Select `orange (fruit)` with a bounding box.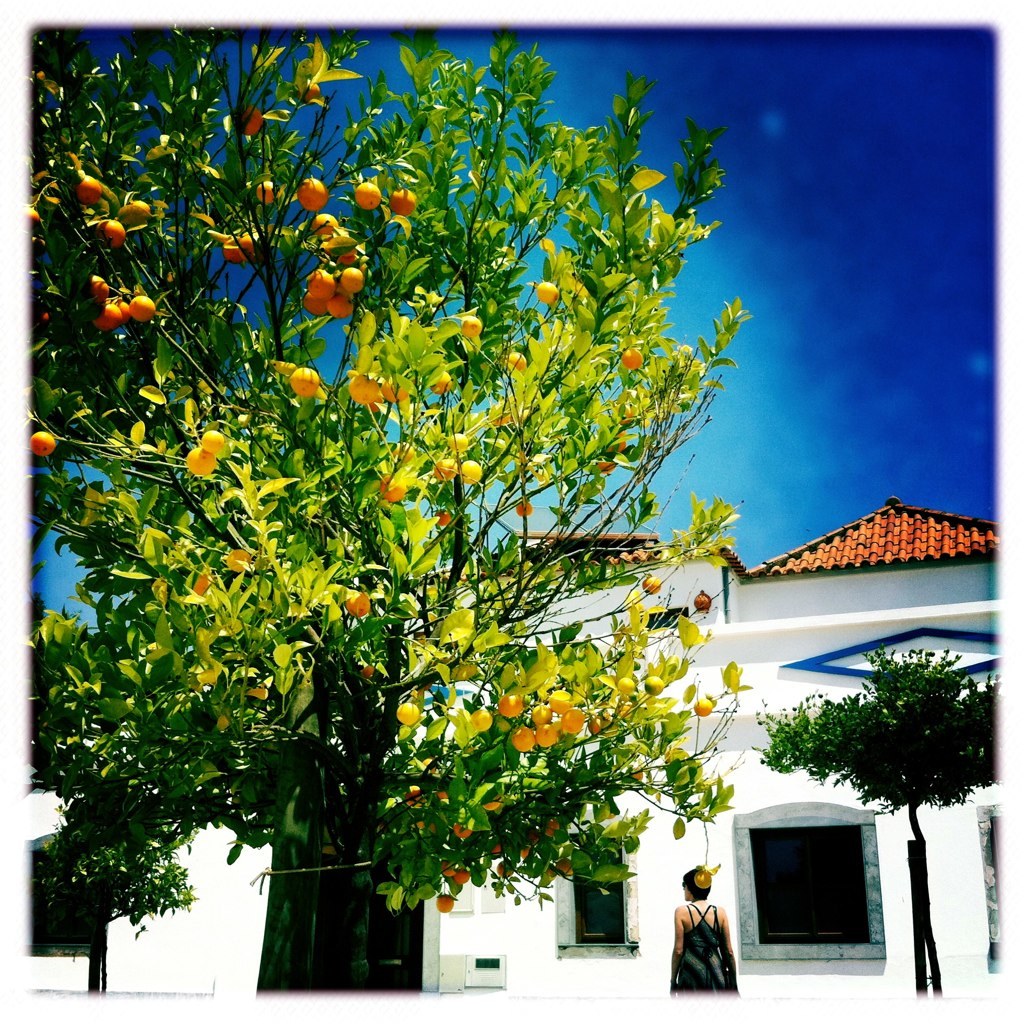
330, 297, 355, 328.
